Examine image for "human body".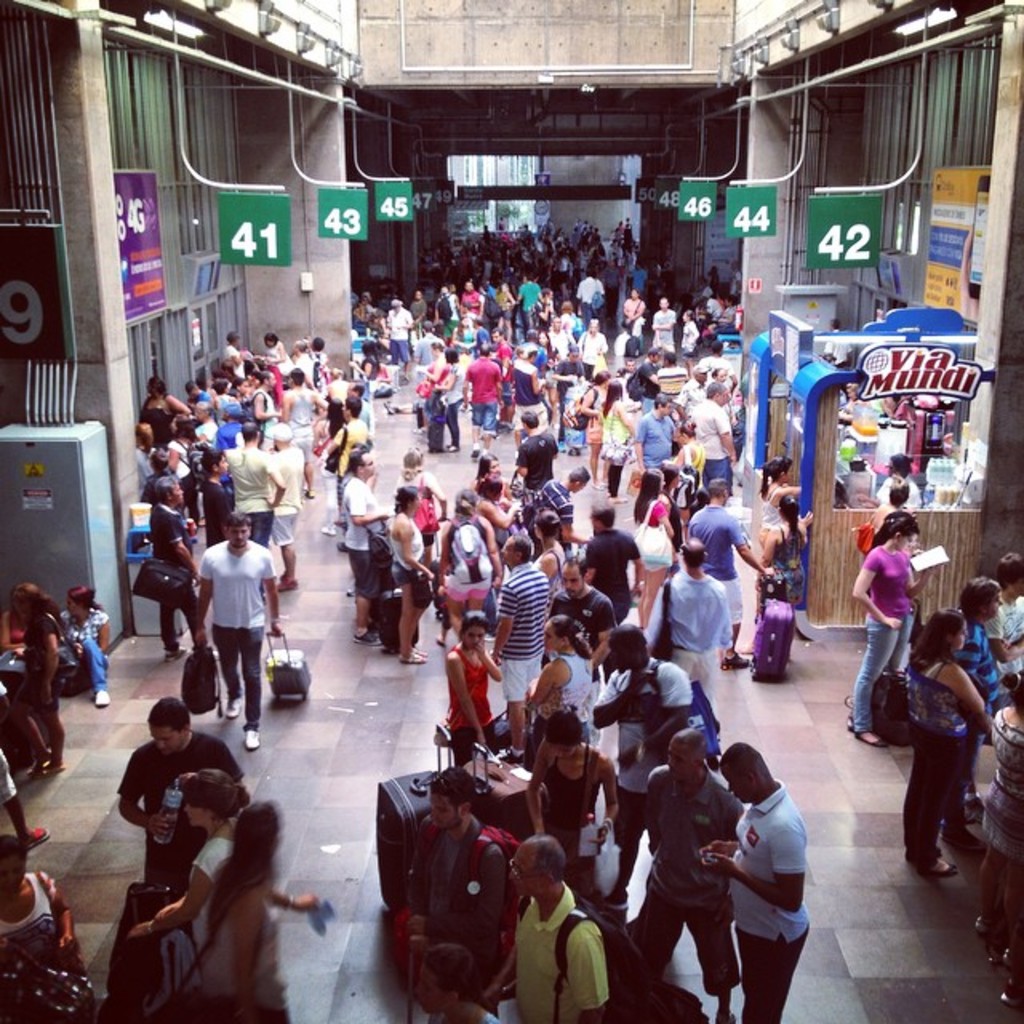
Examination result: 381, 488, 438, 666.
